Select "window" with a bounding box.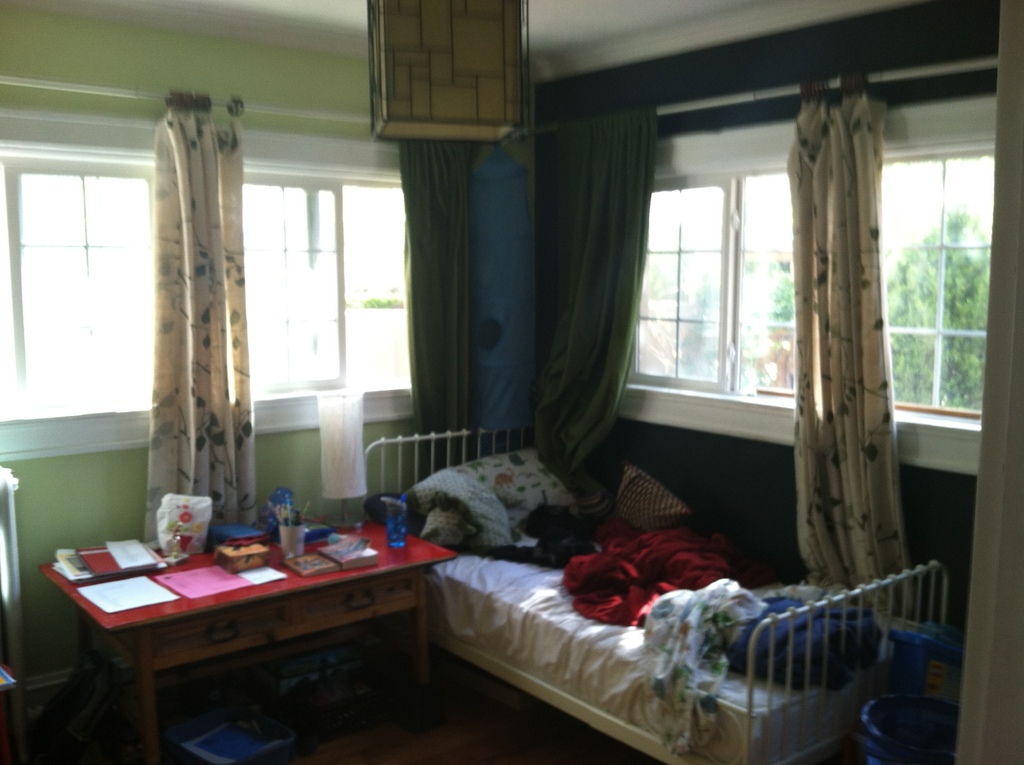
(x1=618, y1=91, x2=1000, y2=474).
